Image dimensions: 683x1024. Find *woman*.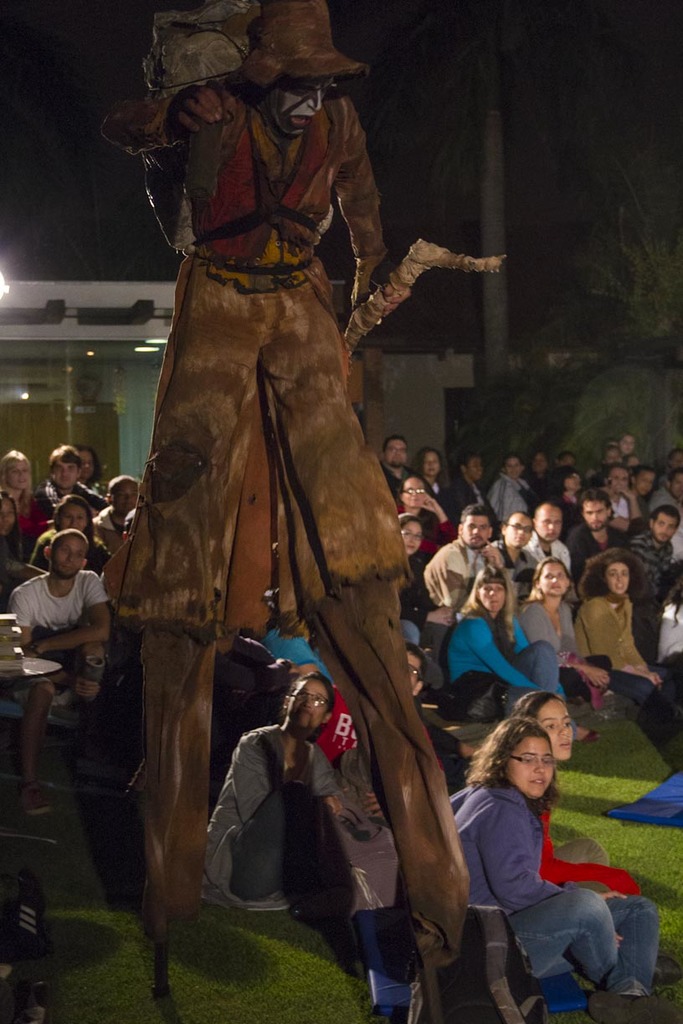
517,558,611,697.
